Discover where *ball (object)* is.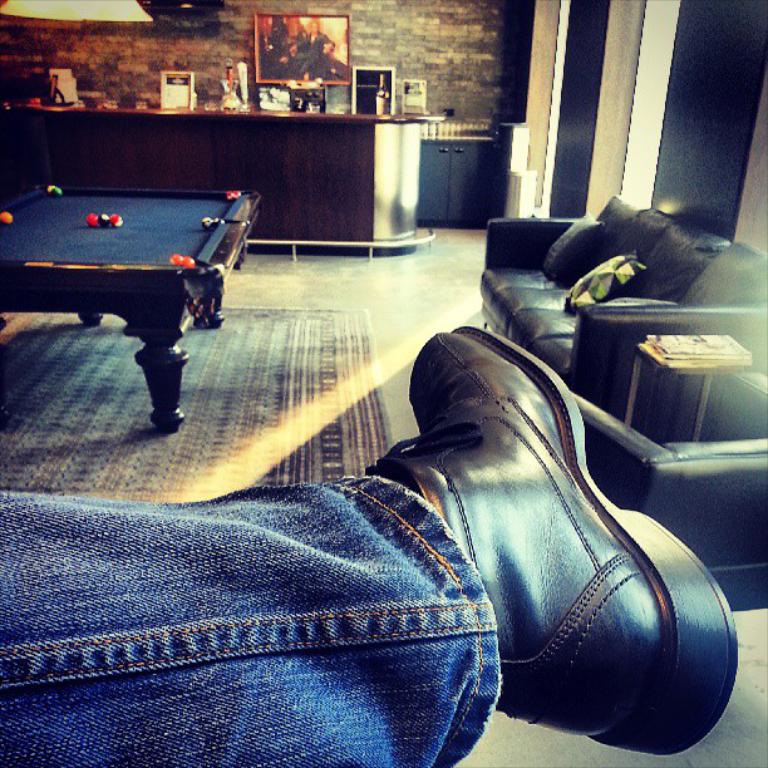
Discovered at pyautogui.locateOnScreen(201, 220, 213, 233).
